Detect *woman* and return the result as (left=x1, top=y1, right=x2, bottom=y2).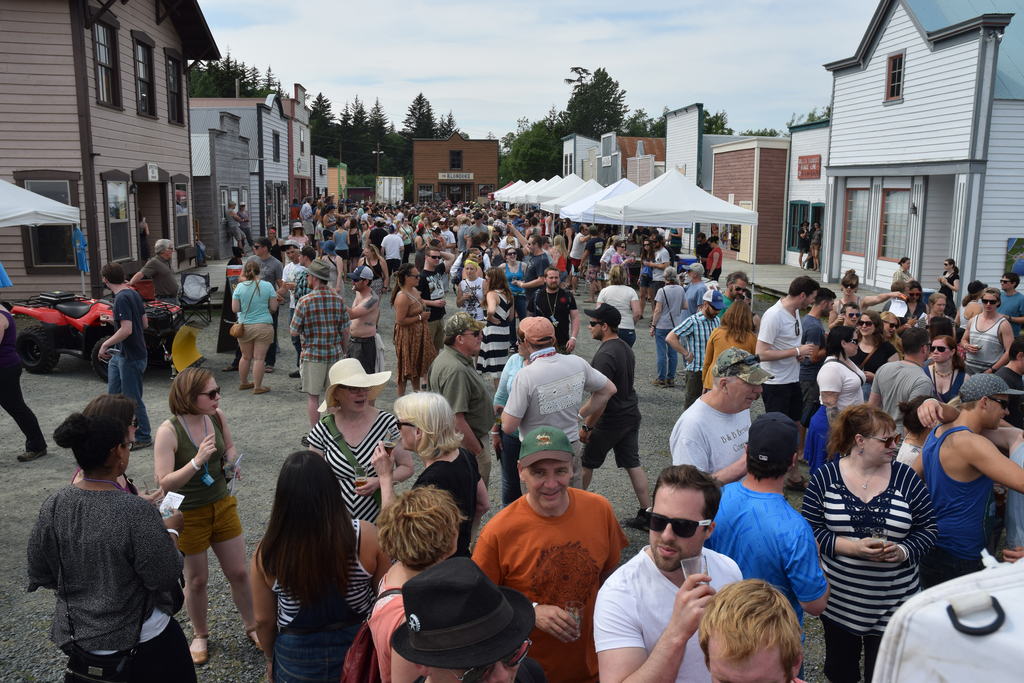
(left=131, top=338, right=250, bottom=675).
